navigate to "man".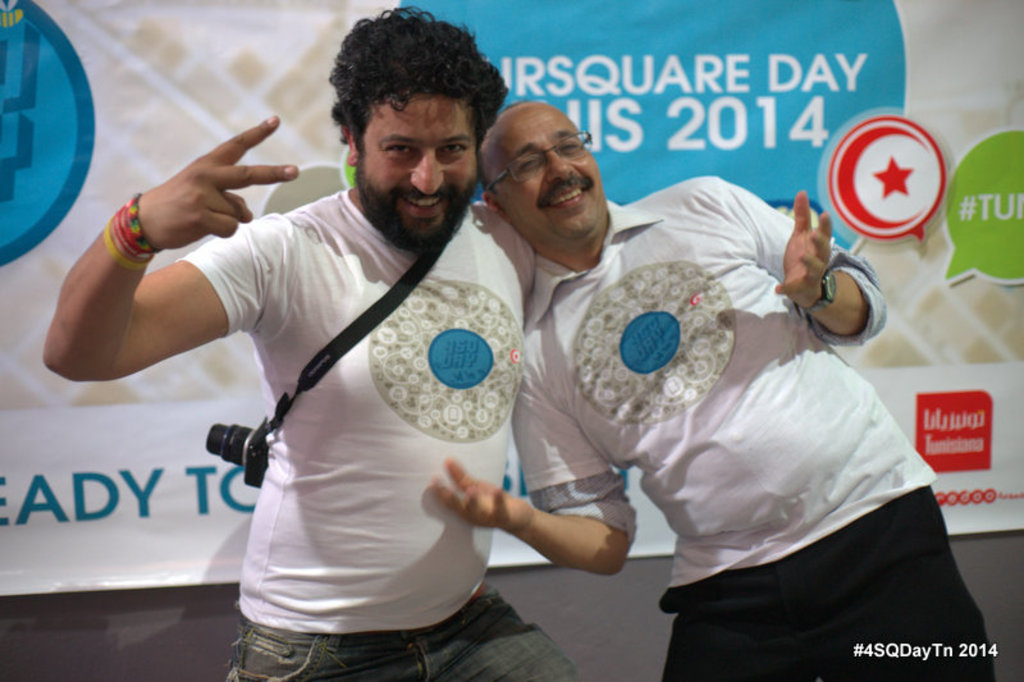
Navigation target: bbox=[426, 102, 996, 681].
